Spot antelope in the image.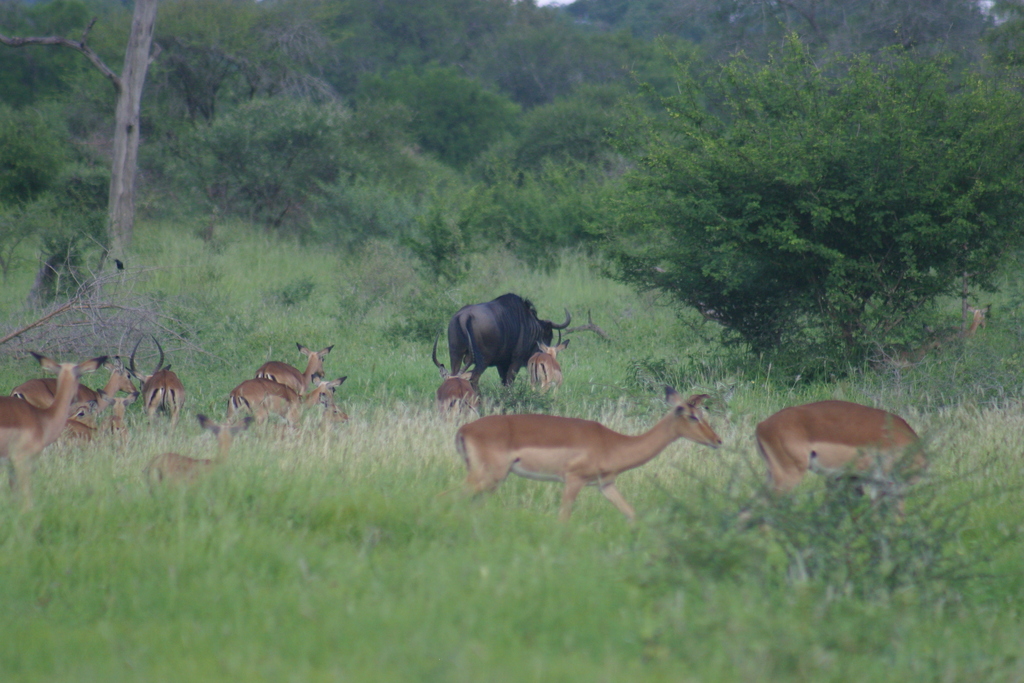
antelope found at bbox=(752, 399, 933, 502).
